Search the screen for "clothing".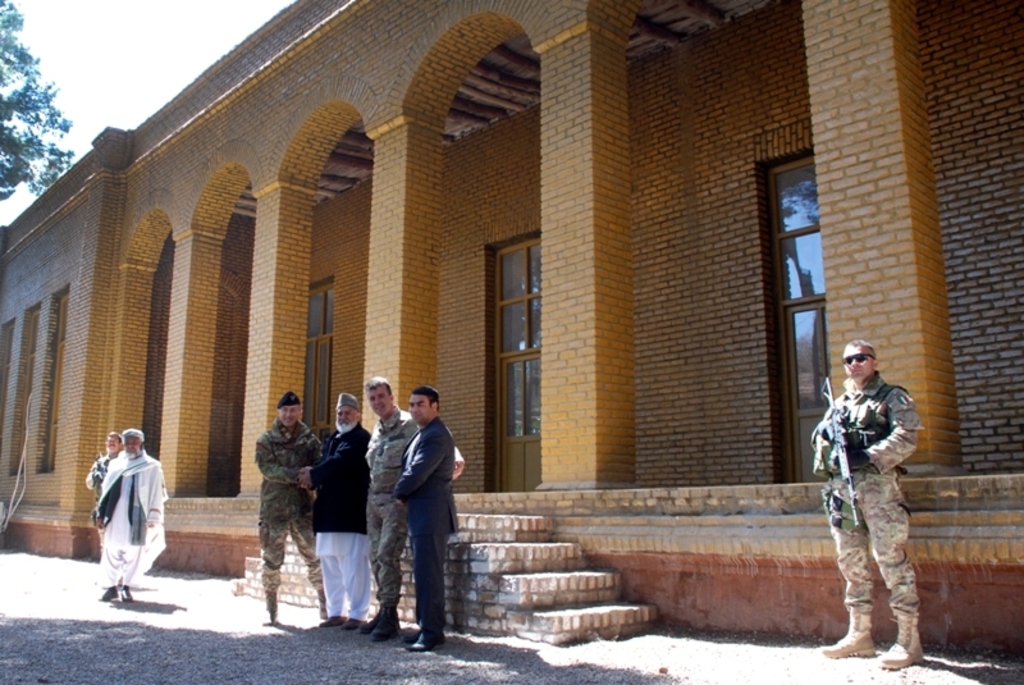
Found at <bbox>392, 411, 460, 640</bbox>.
